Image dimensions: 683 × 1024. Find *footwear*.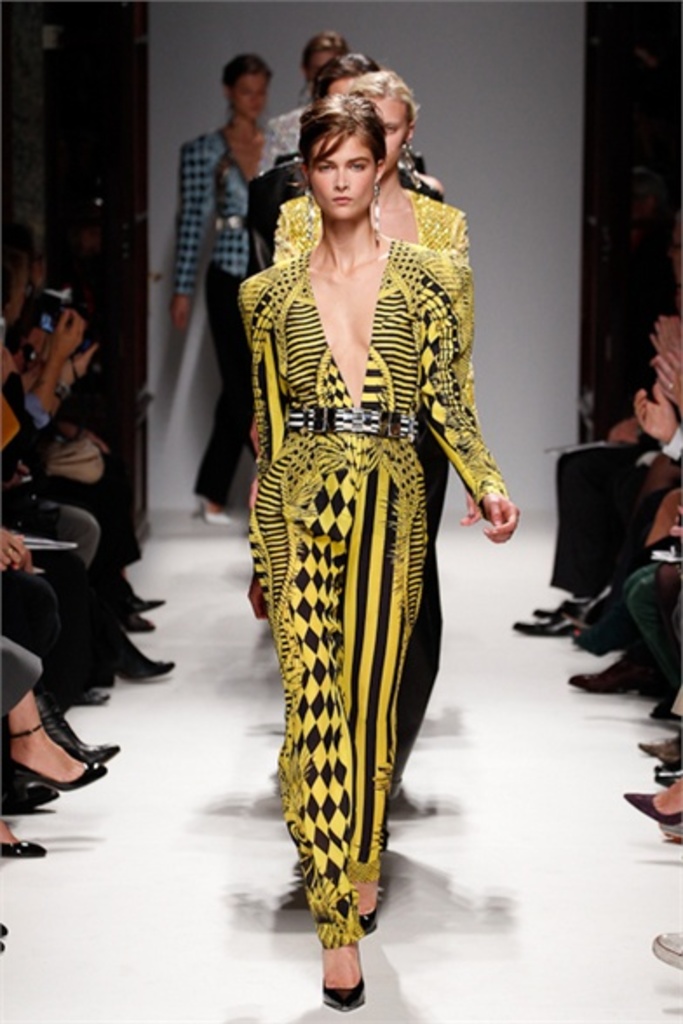
locate(122, 583, 166, 613).
